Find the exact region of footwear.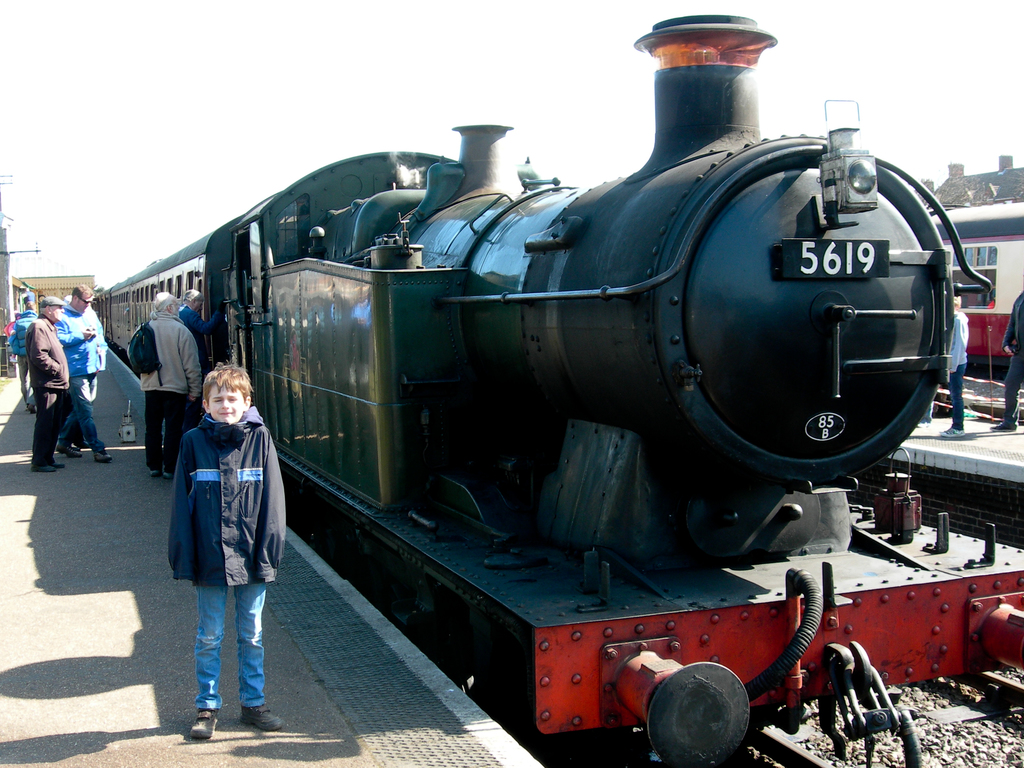
Exact region: pyautogui.locateOnScreen(33, 464, 61, 472).
